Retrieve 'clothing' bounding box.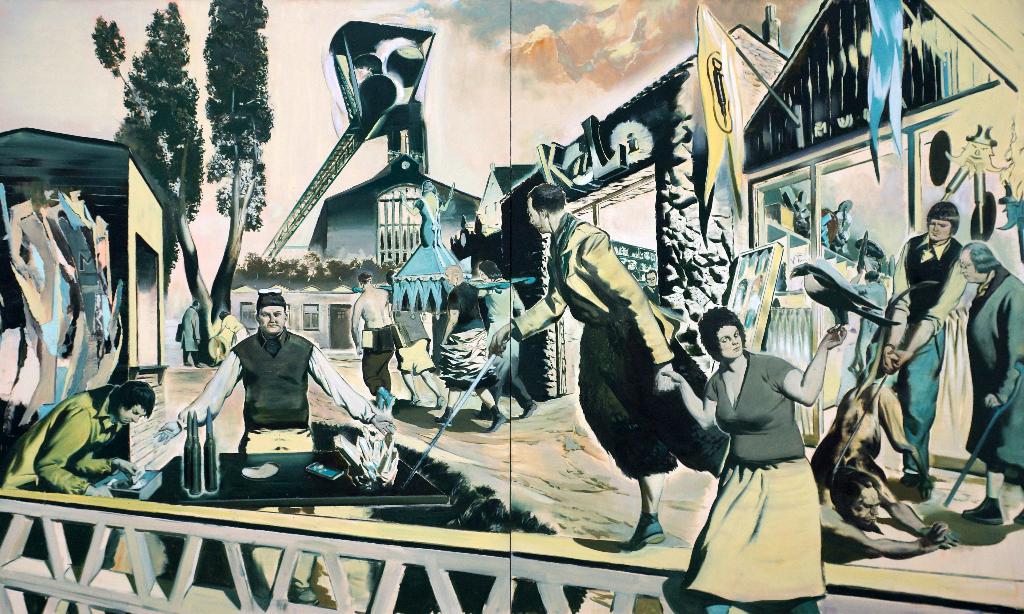
Bounding box: <region>893, 233, 966, 470</region>.
